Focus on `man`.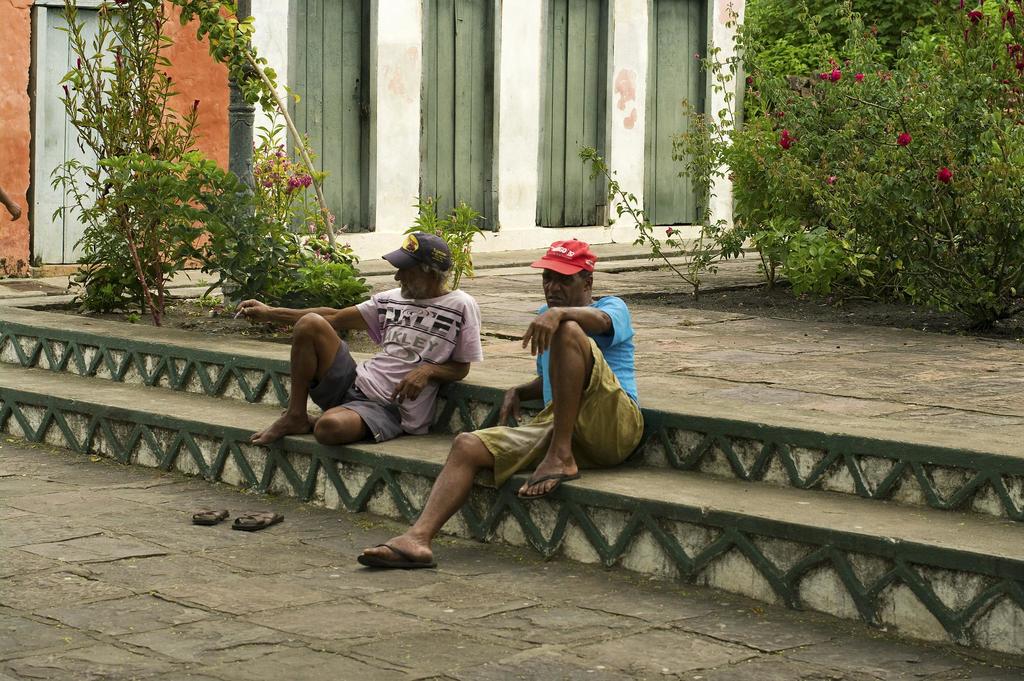
Focused at 237 230 483 447.
